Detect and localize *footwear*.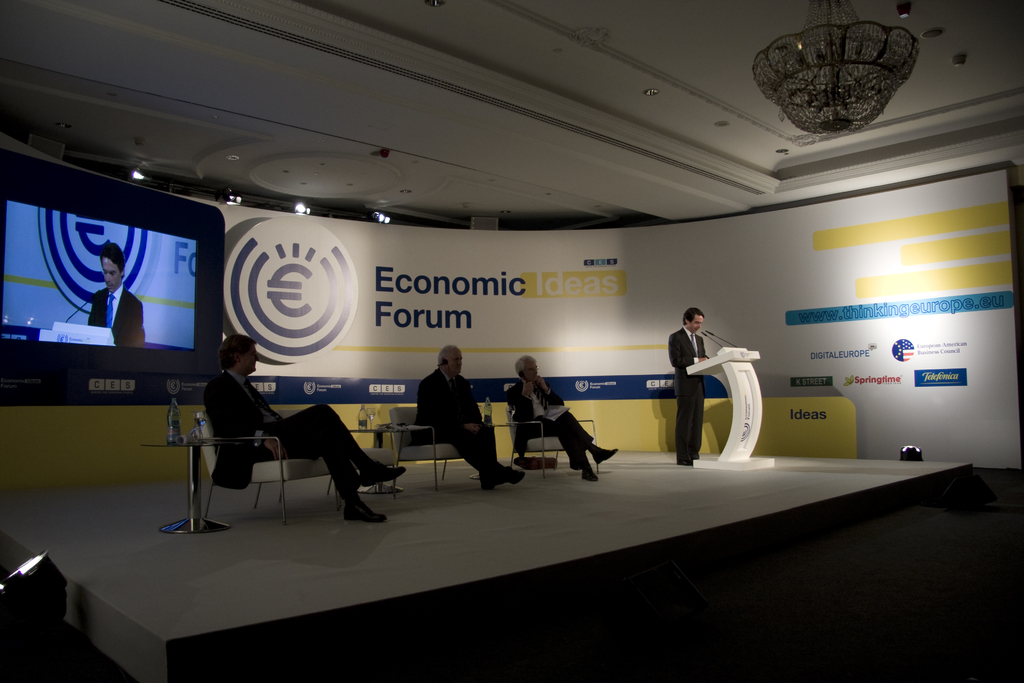
Localized at 503/466/523/486.
